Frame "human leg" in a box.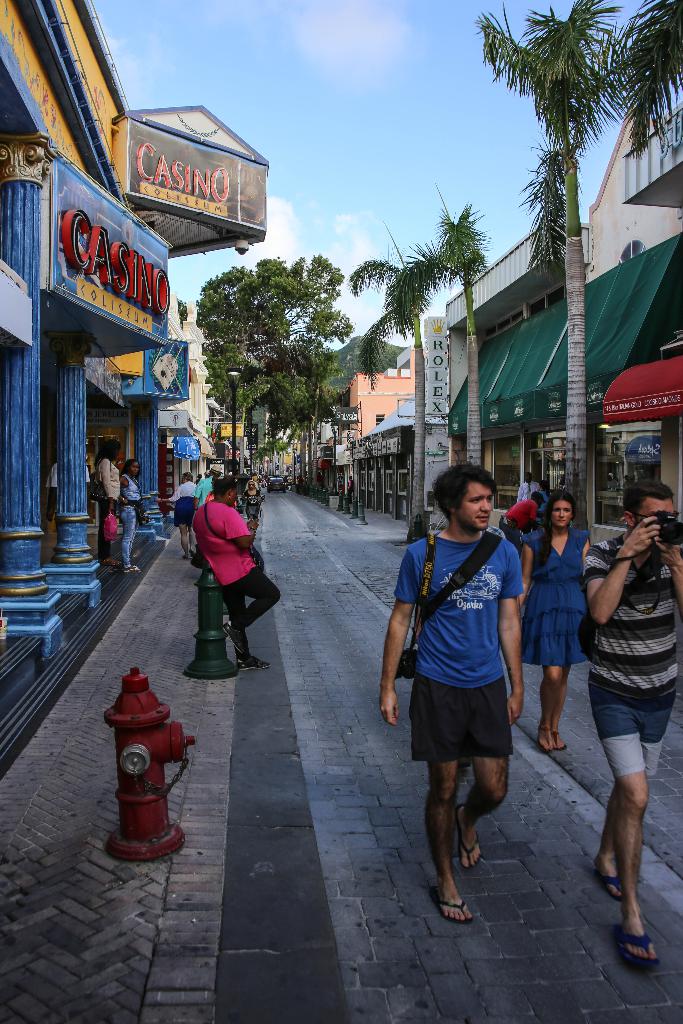
x1=539 y1=662 x2=563 y2=746.
